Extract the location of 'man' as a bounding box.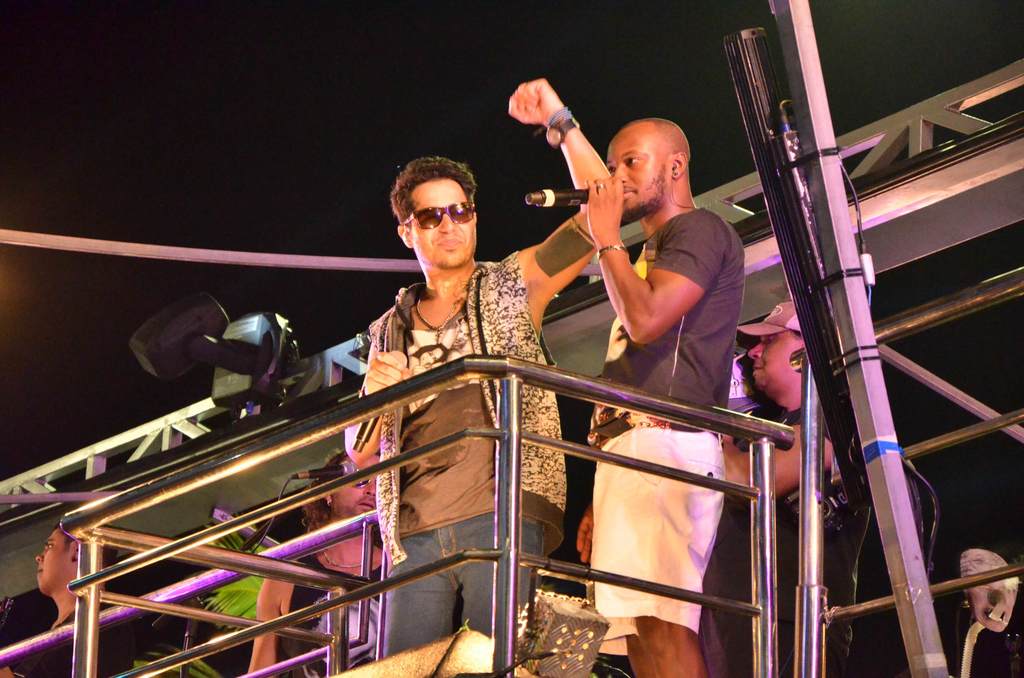
Rect(702, 305, 845, 677).
